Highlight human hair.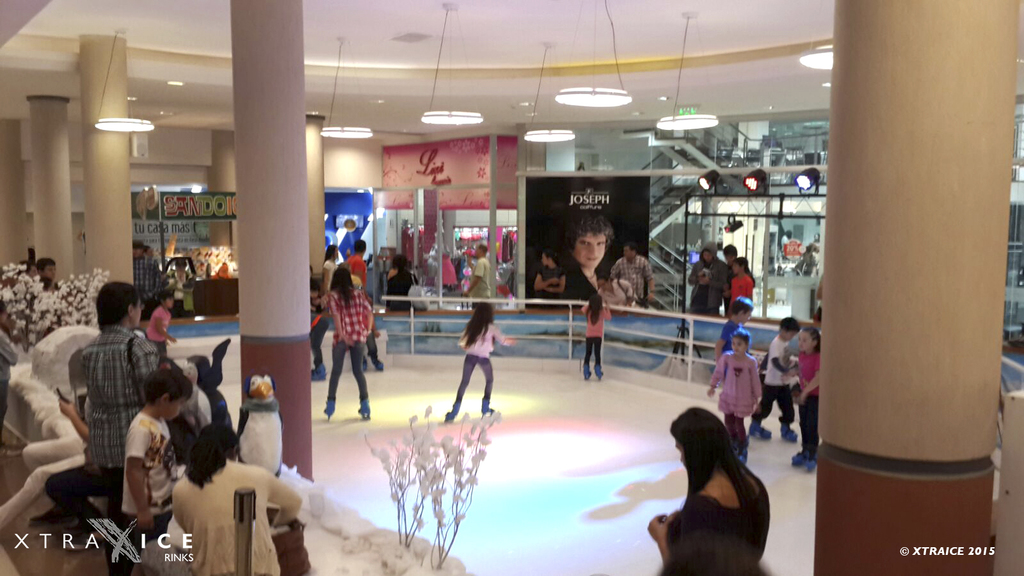
Highlighted region: <bbox>334, 258, 350, 303</bbox>.
